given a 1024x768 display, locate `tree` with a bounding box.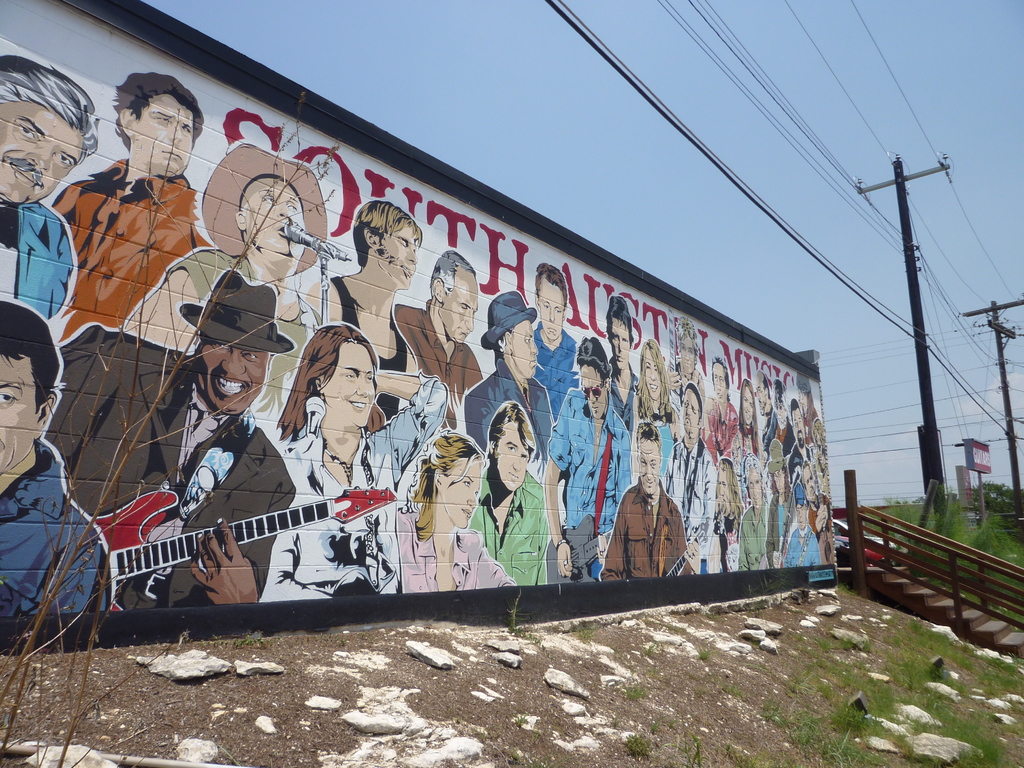
Located: select_region(972, 480, 1023, 513).
